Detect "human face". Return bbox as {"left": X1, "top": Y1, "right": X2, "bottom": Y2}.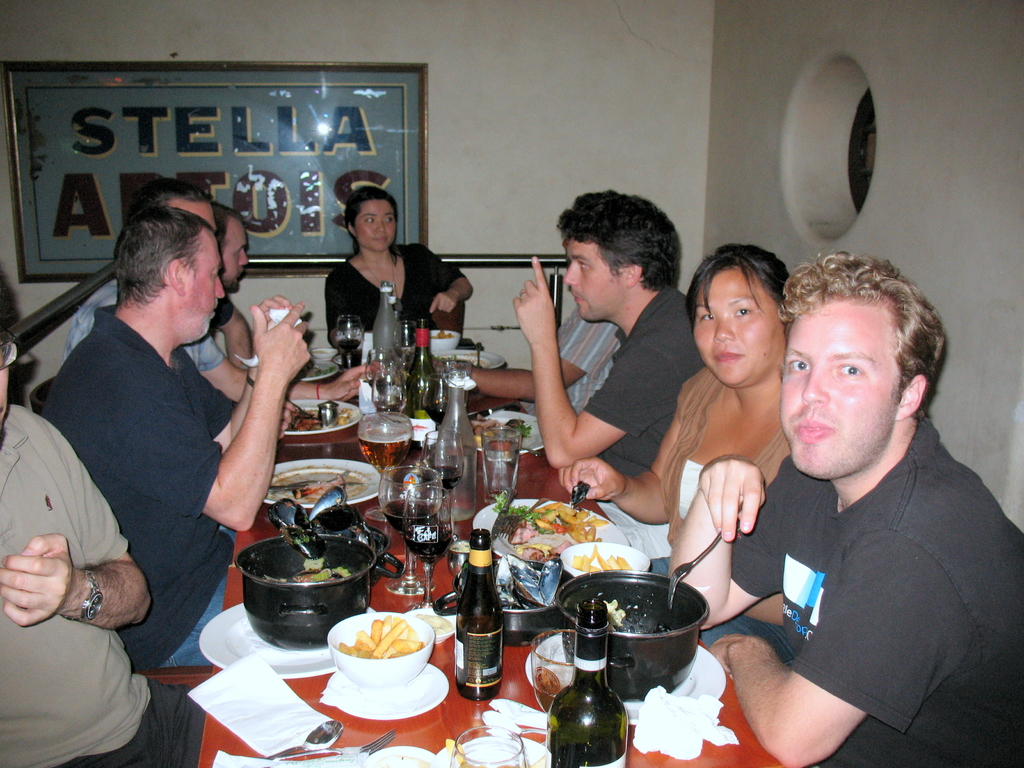
{"left": 190, "top": 236, "right": 221, "bottom": 346}.
